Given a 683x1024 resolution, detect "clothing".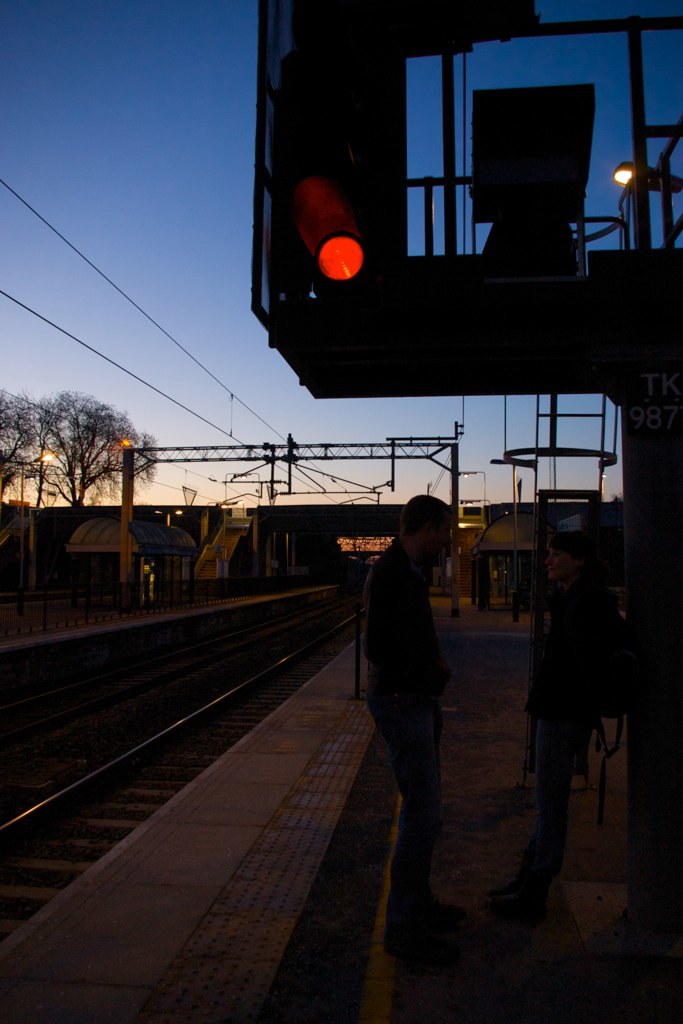
(left=512, top=569, right=623, bottom=899).
